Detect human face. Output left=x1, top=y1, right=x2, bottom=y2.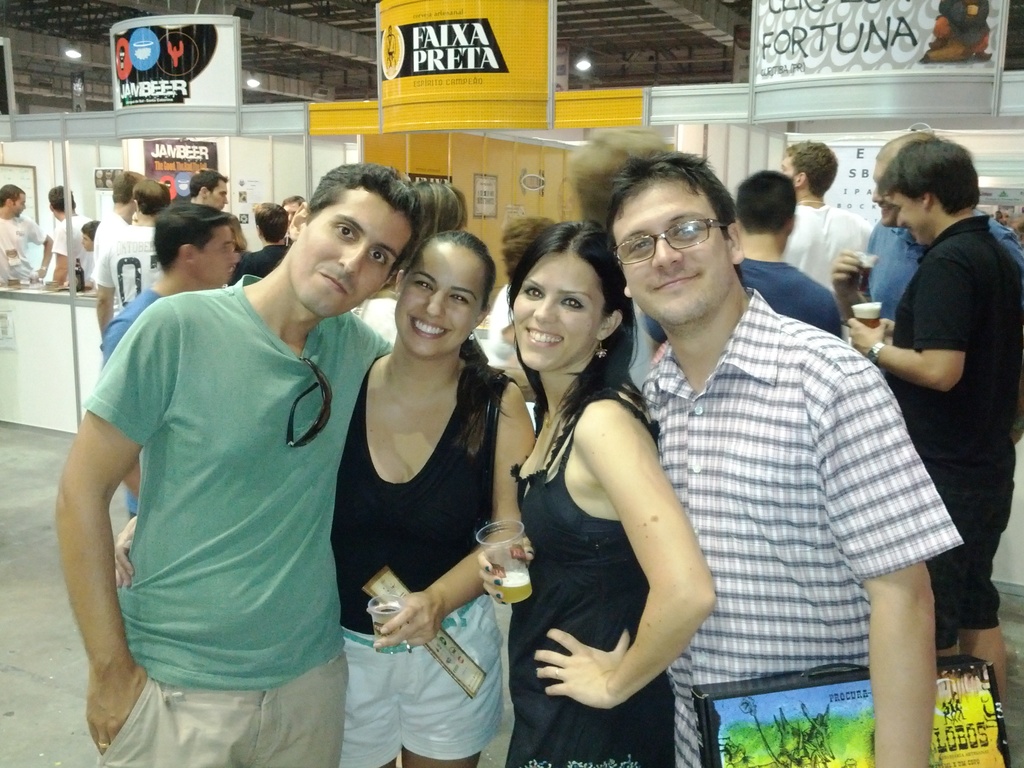
left=211, top=186, right=228, bottom=207.
